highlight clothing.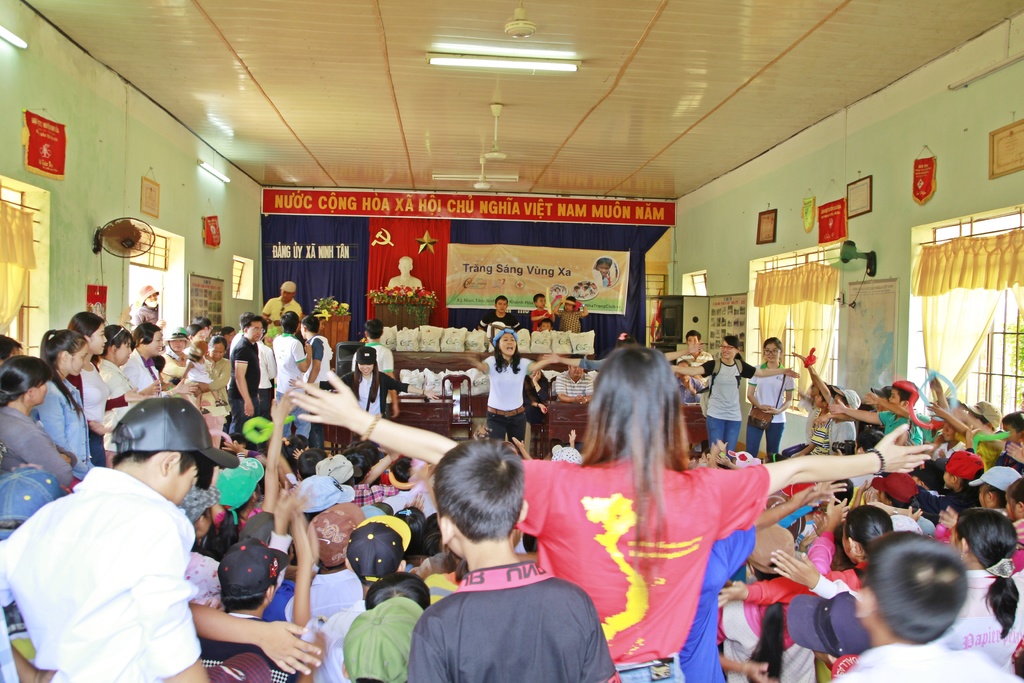
Highlighted region: 530, 308, 554, 336.
